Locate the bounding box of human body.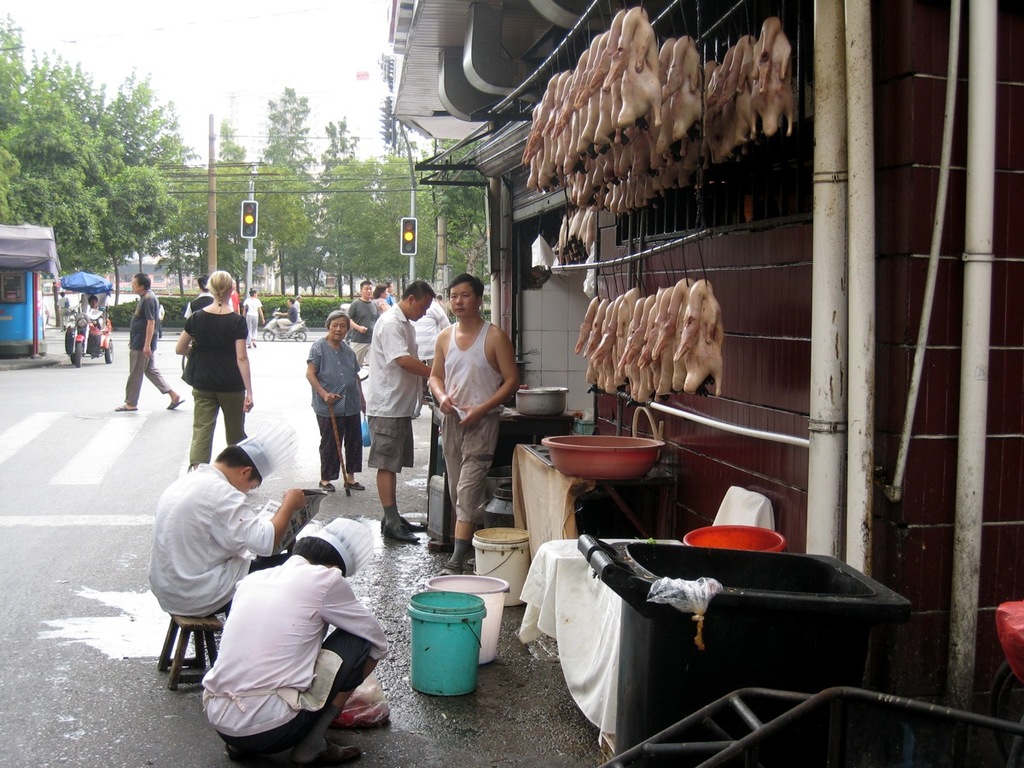
Bounding box: [428,311,523,568].
